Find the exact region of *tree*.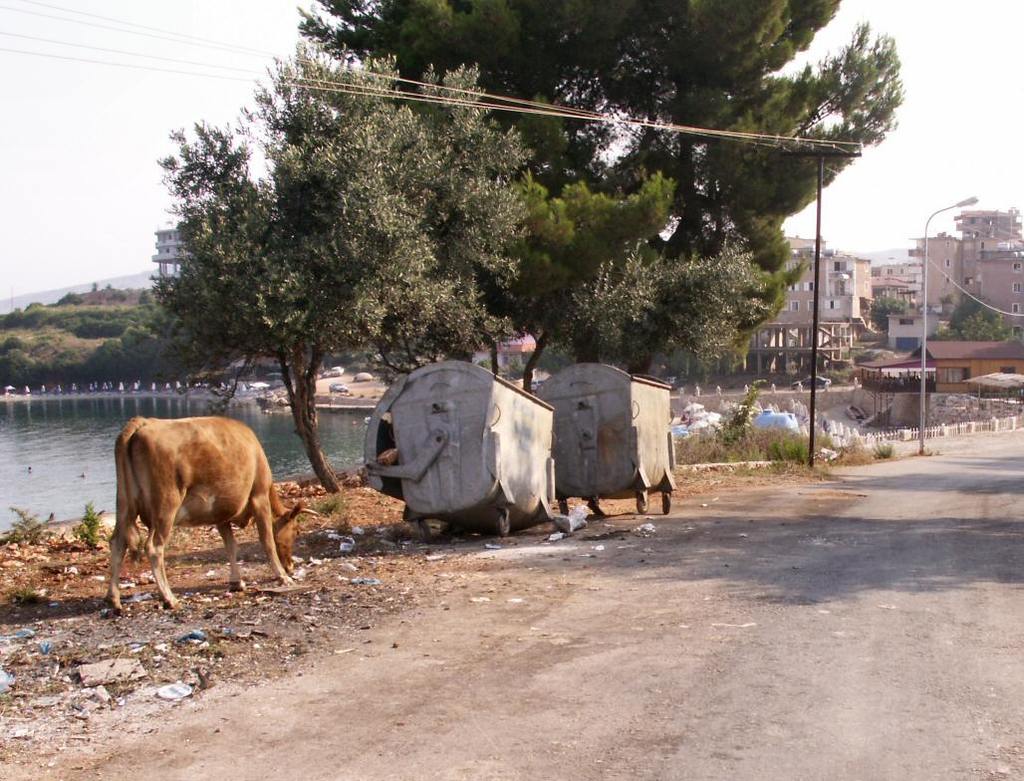
Exact region: region(491, 248, 748, 405).
